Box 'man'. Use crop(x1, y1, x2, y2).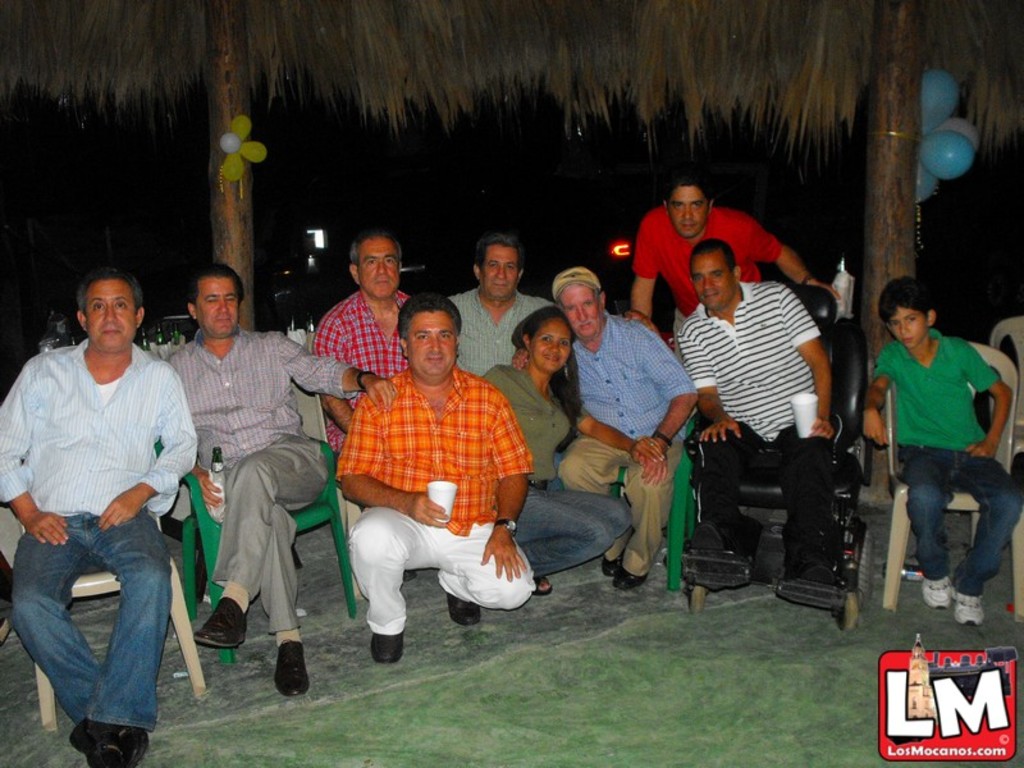
crop(314, 236, 416, 452).
